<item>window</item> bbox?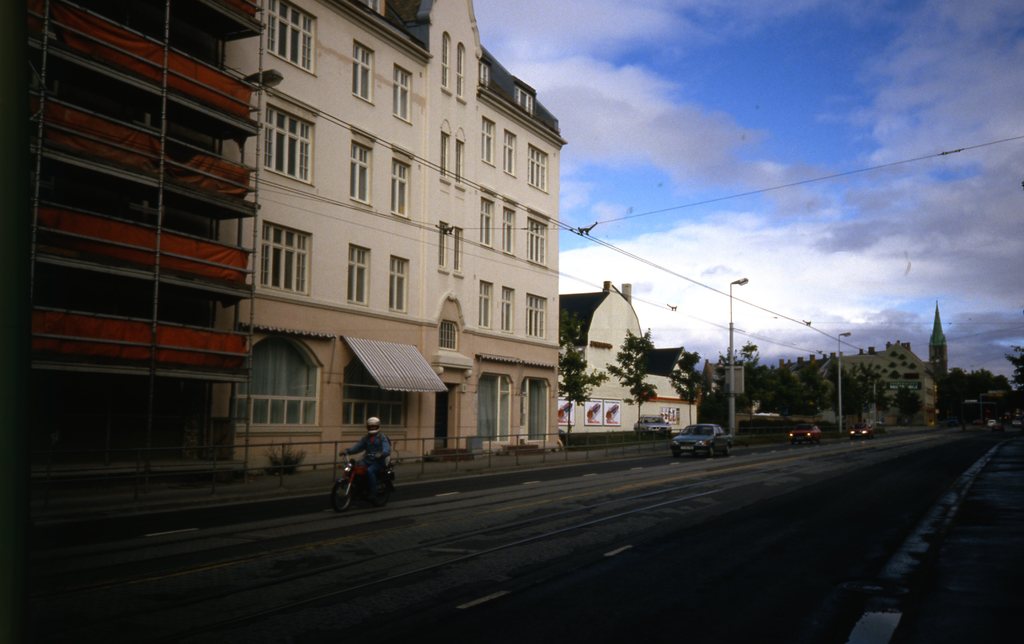
(x1=397, y1=66, x2=412, y2=125)
